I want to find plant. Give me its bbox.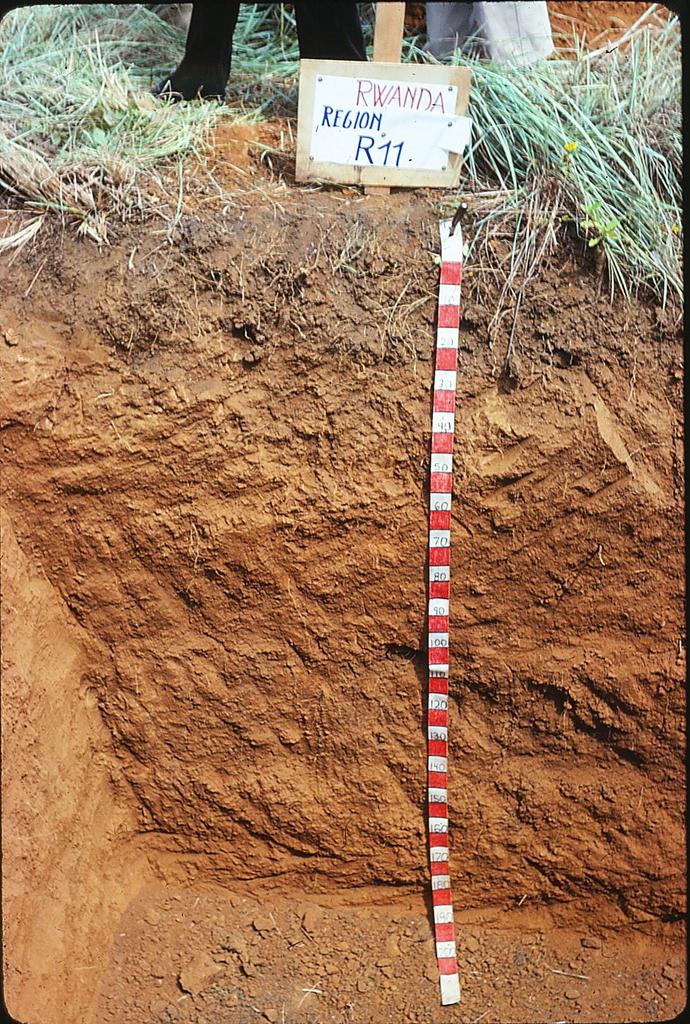
{"x1": 0, "y1": 0, "x2": 306, "y2": 261}.
